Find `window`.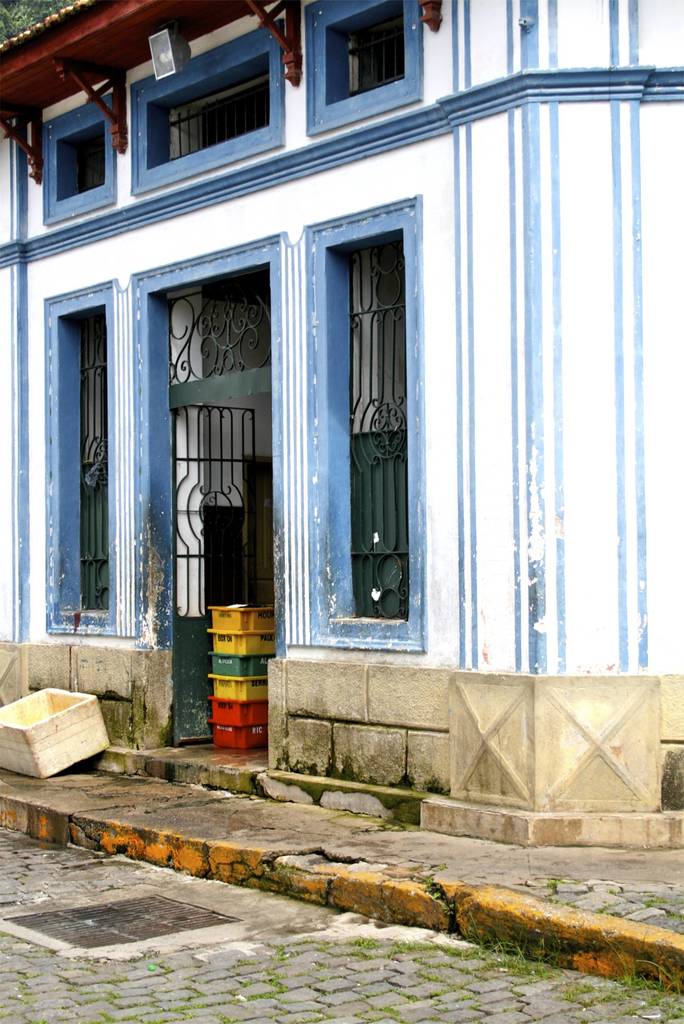
<box>62,127,108,194</box>.
